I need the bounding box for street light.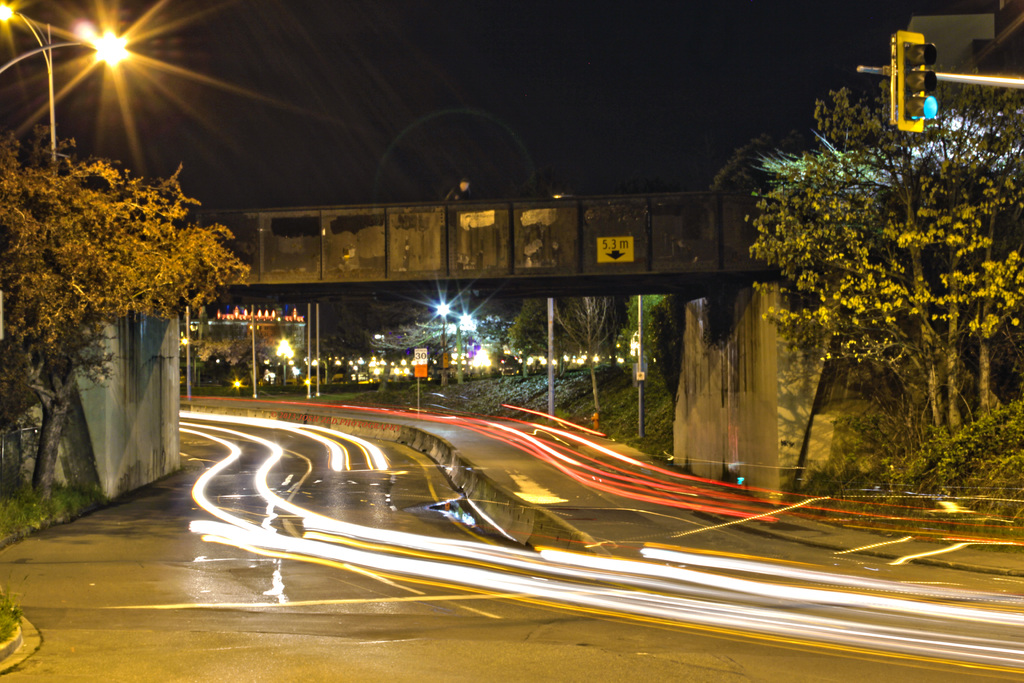
Here it is: detection(273, 331, 303, 388).
